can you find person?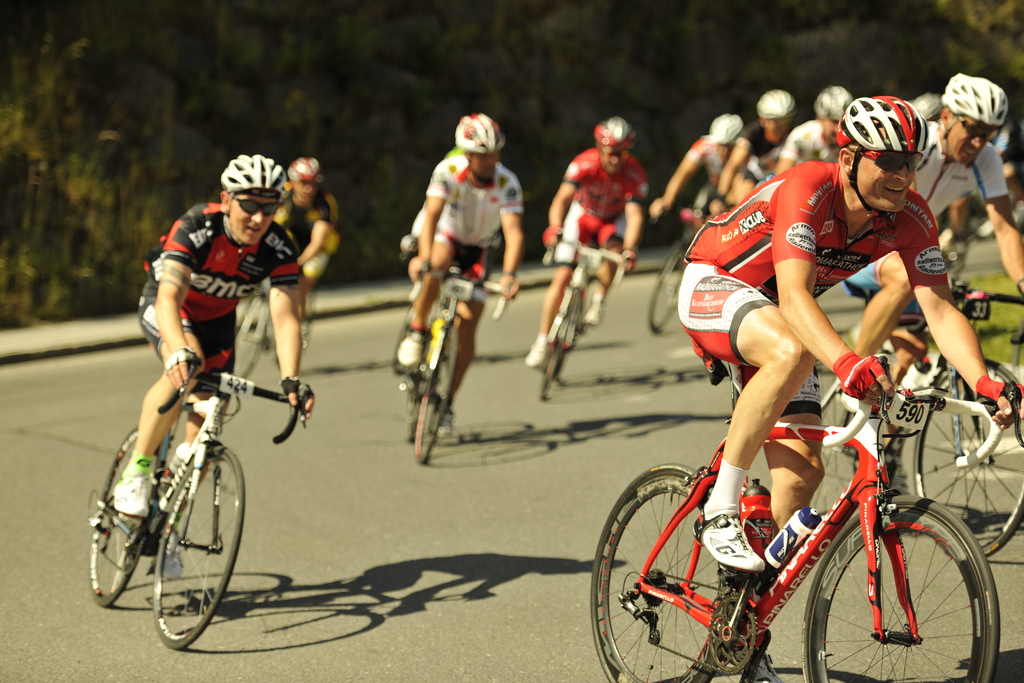
Yes, bounding box: l=420, t=106, r=524, b=421.
